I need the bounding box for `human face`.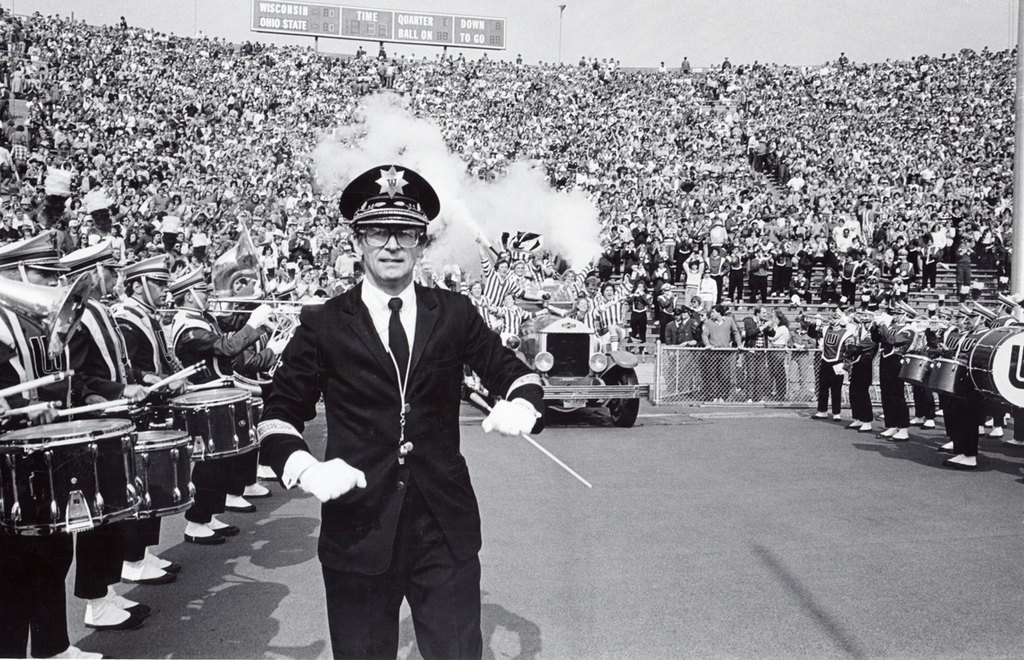
Here it is: [left=175, top=244, right=184, bottom=253].
